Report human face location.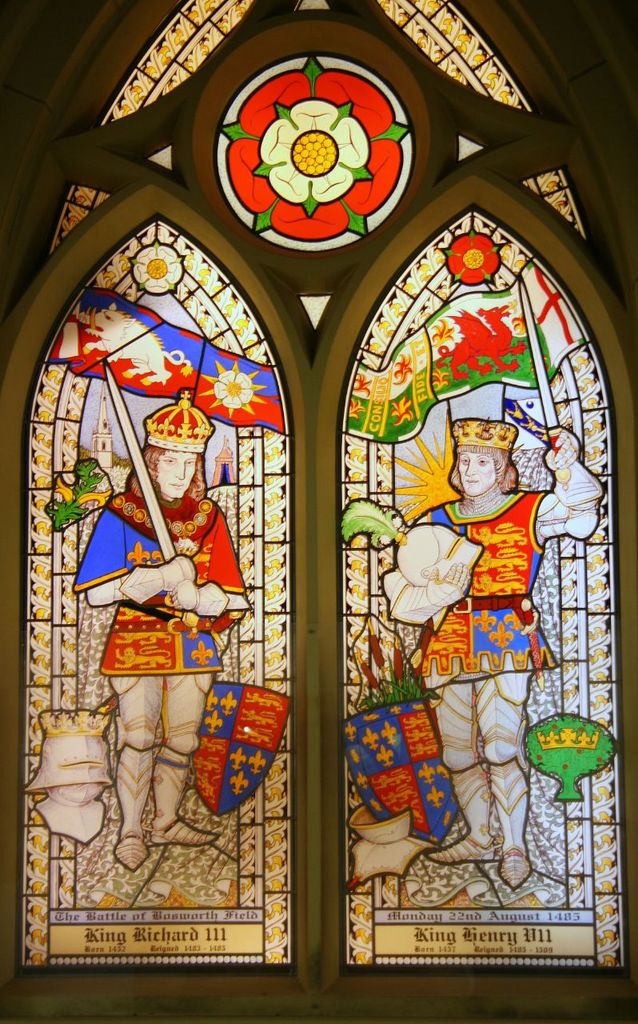
Report: <bbox>458, 446, 499, 497</bbox>.
